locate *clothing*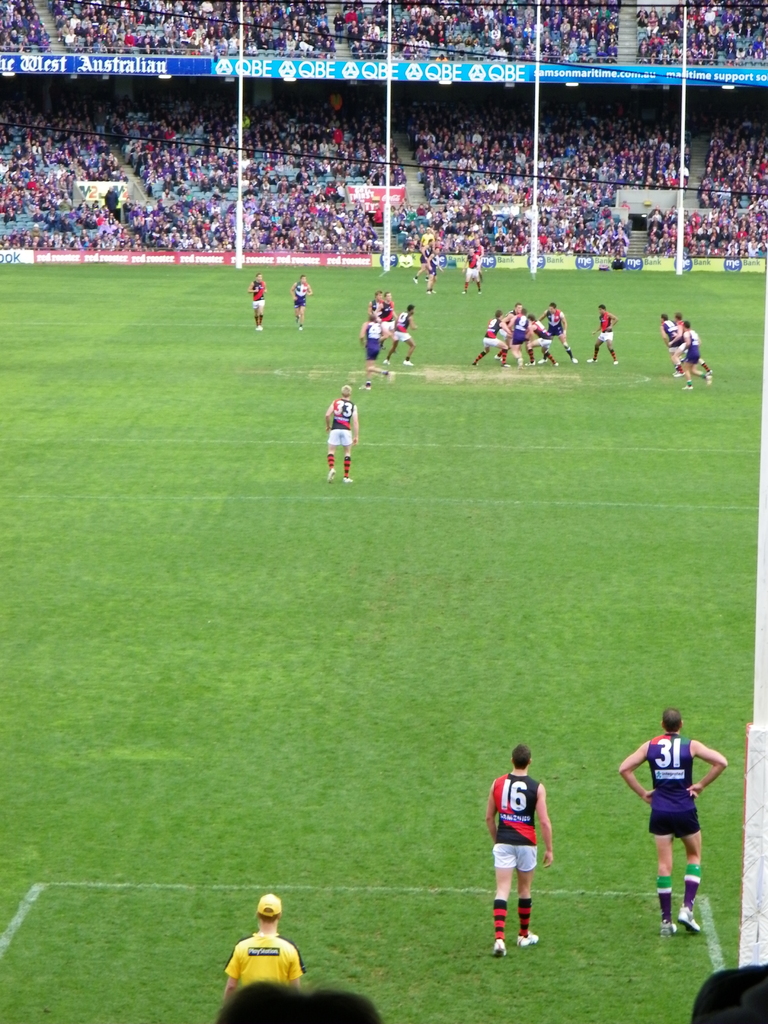
left=565, top=344, right=574, bottom=362
